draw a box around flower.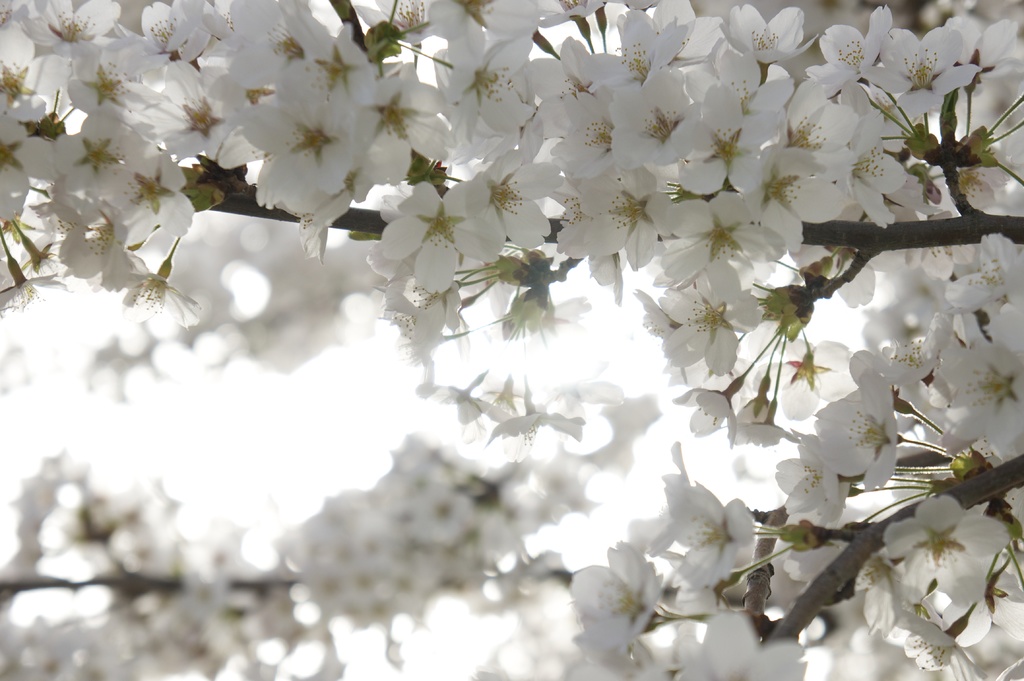
bbox=[675, 384, 733, 439].
